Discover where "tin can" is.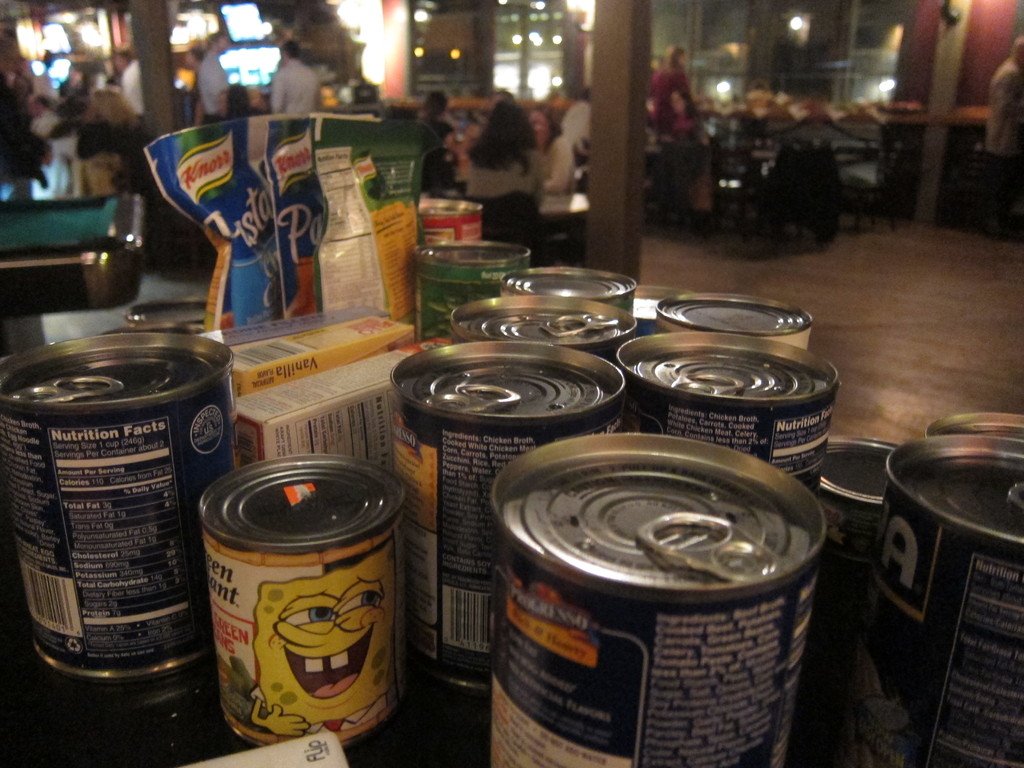
Discovered at (x1=388, y1=340, x2=625, y2=691).
